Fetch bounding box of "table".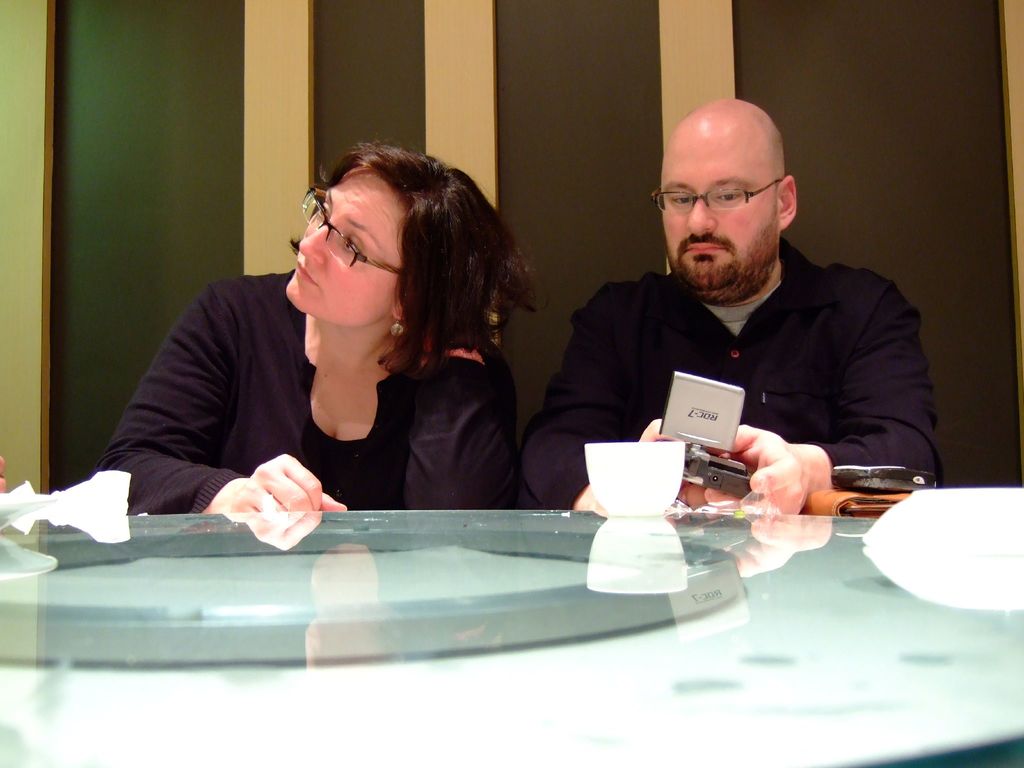
Bbox: BBox(0, 513, 1023, 767).
